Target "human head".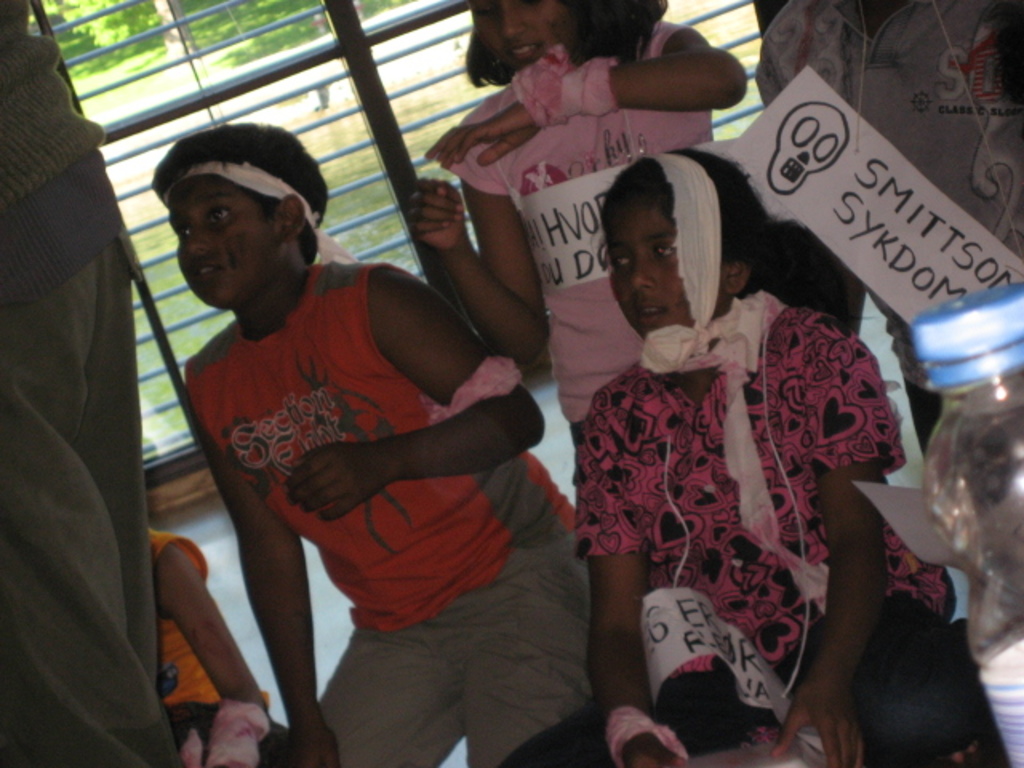
Target region: [x1=592, y1=138, x2=742, y2=342].
